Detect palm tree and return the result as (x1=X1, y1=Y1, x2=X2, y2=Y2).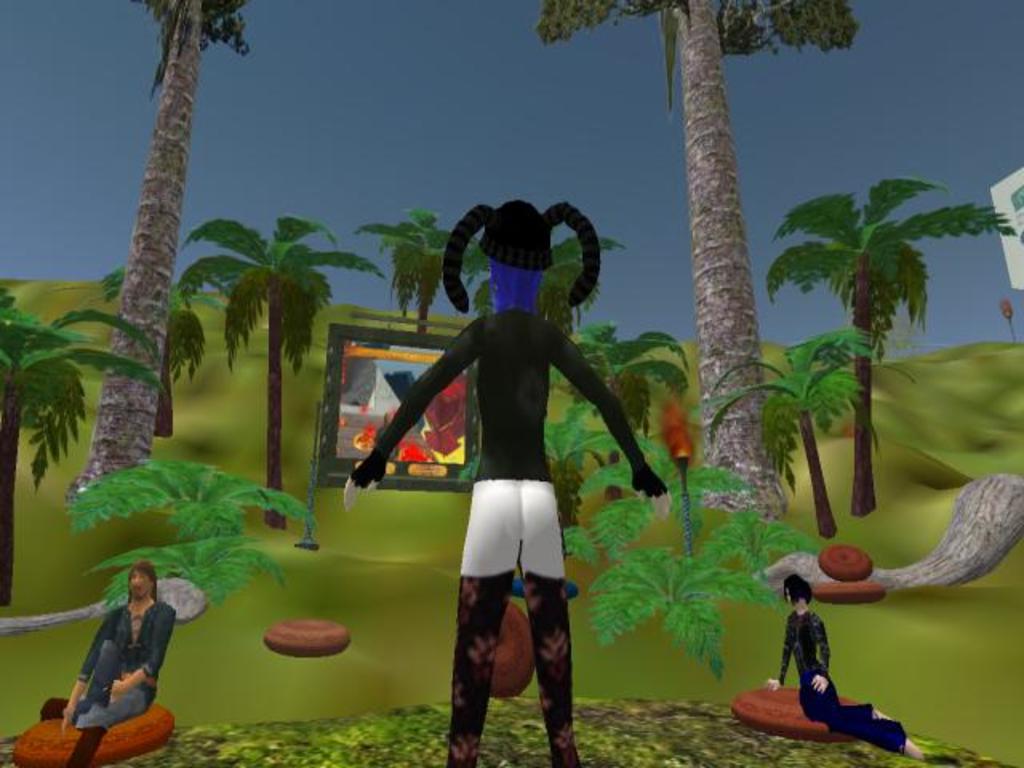
(x1=744, y1=171, x2=970, y2=552).
